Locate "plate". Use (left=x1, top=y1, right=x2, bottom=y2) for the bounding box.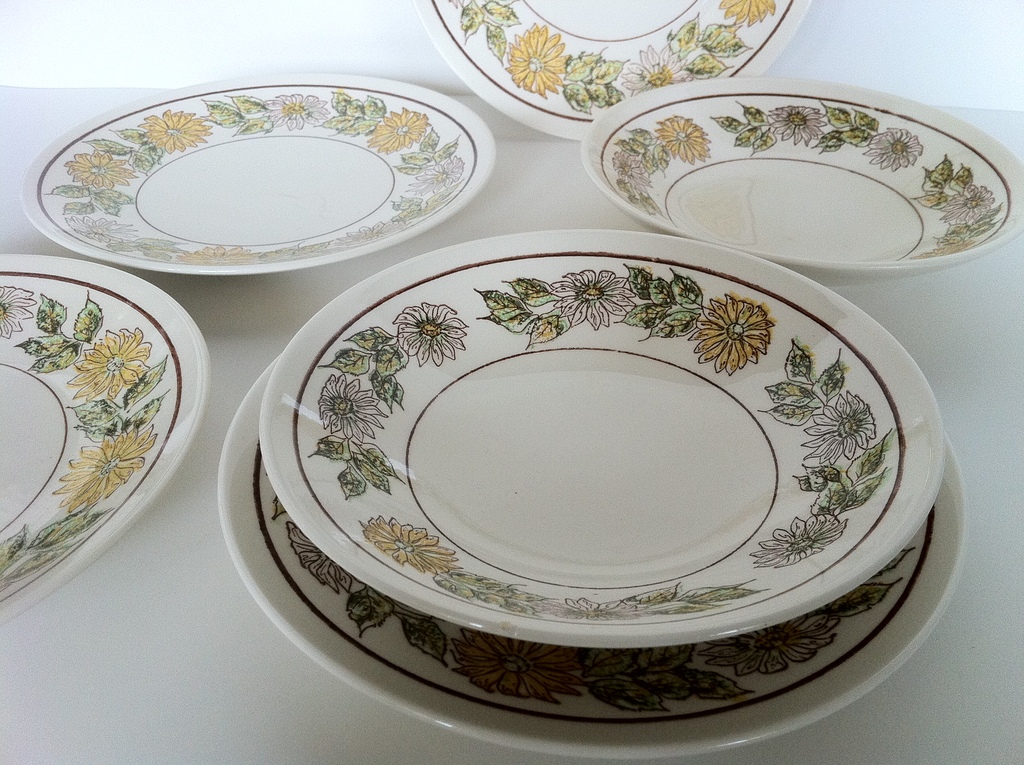
(left=420, top=0, right=812, bottom=147).
